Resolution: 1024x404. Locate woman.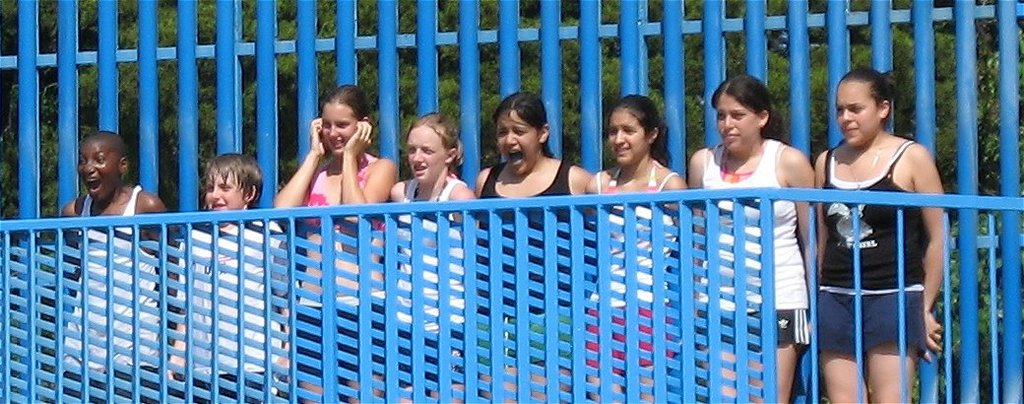
{"left": 54, "top": 132, "right": 168, "bottom": 403}.
